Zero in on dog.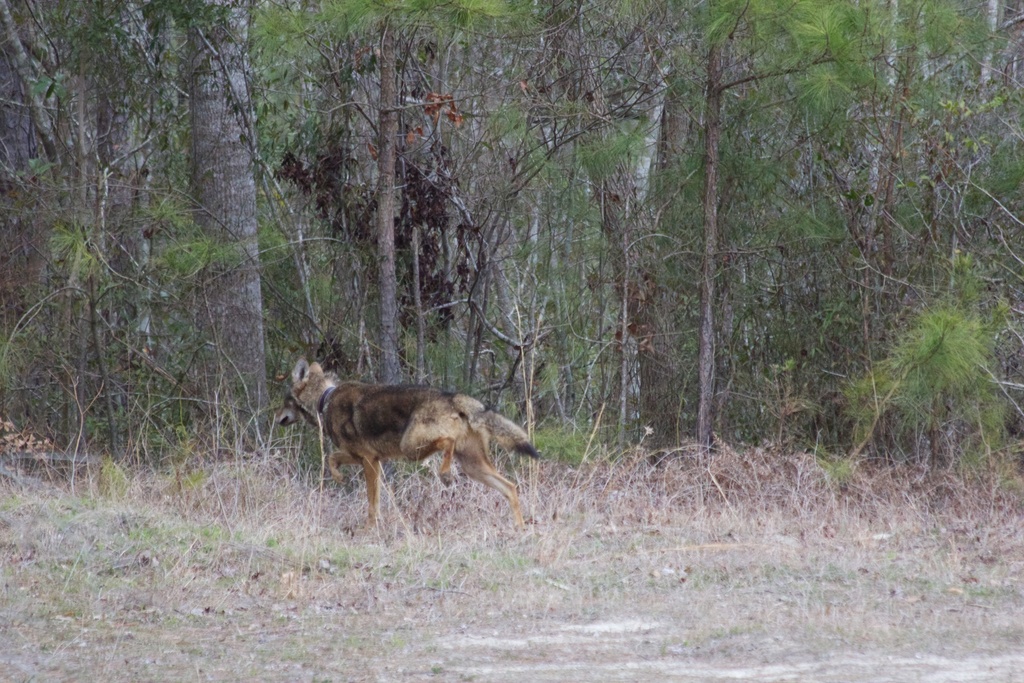
Zeroed in: box=[273, 357, 539, 536].
